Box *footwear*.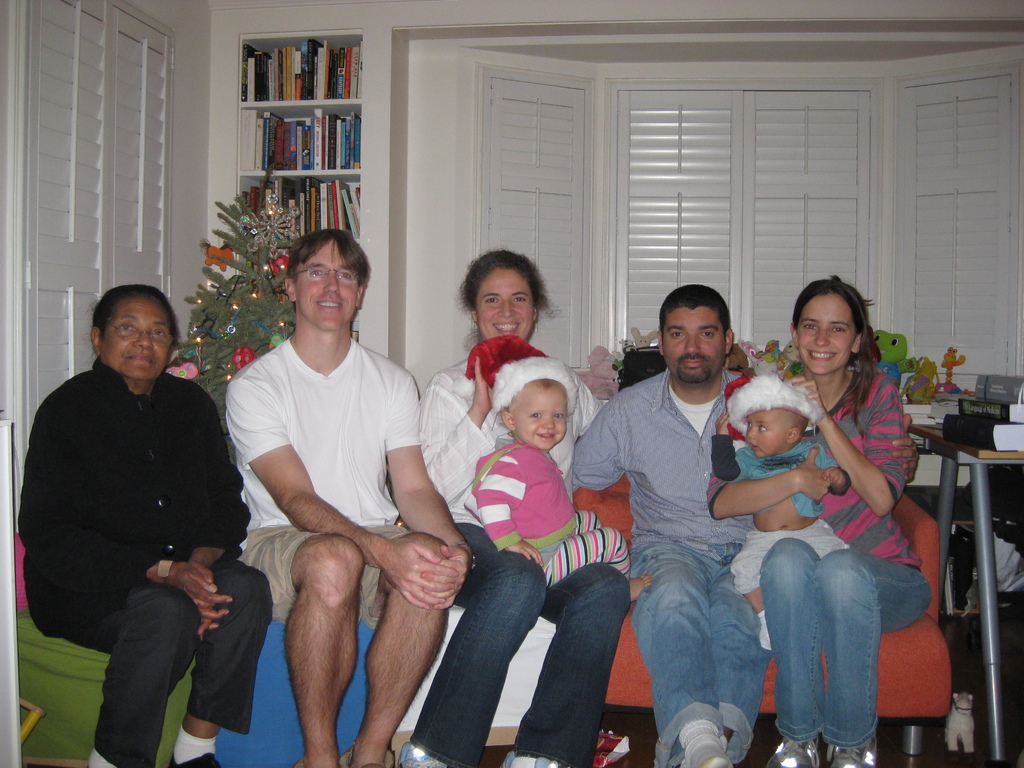
<bbox>768, 738, 817, 767</bbox>.
